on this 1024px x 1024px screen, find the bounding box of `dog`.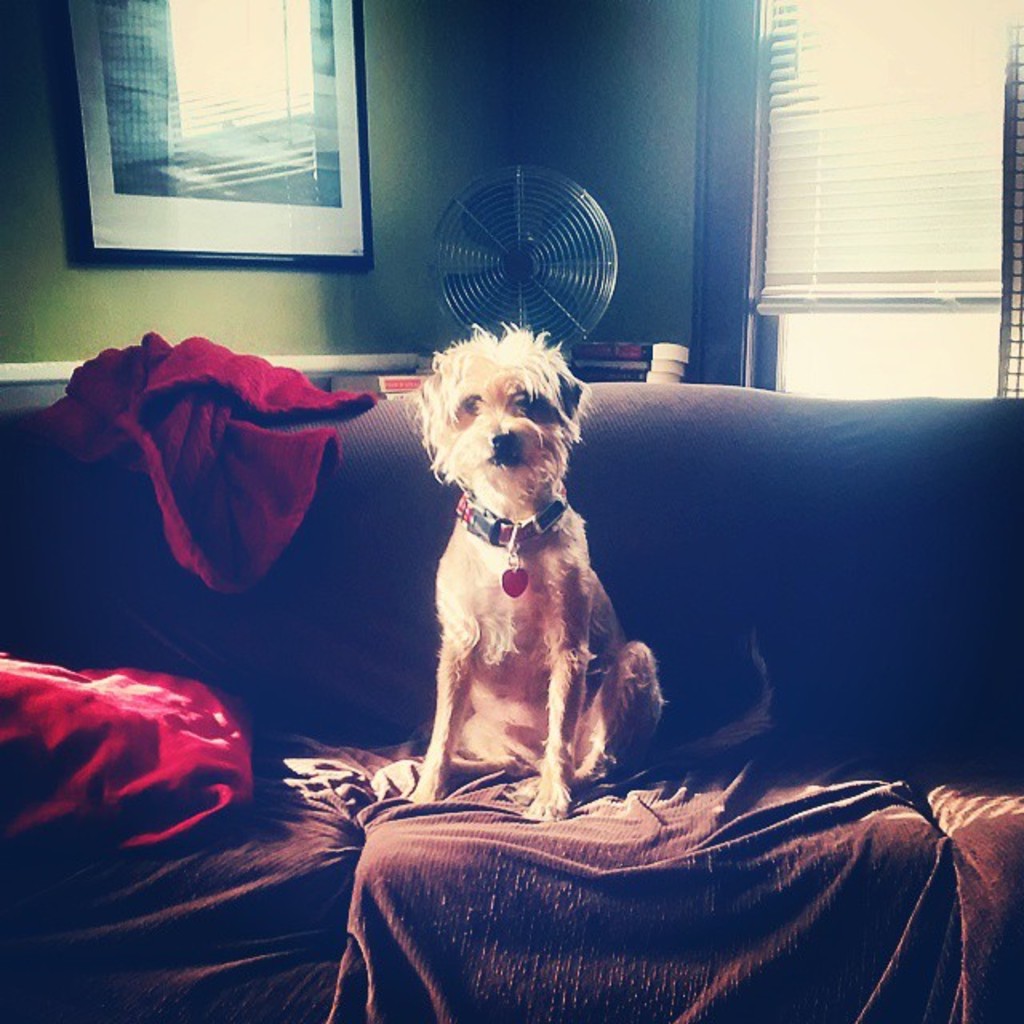
Bounding box: BBox(398, 323, 670, 822).
